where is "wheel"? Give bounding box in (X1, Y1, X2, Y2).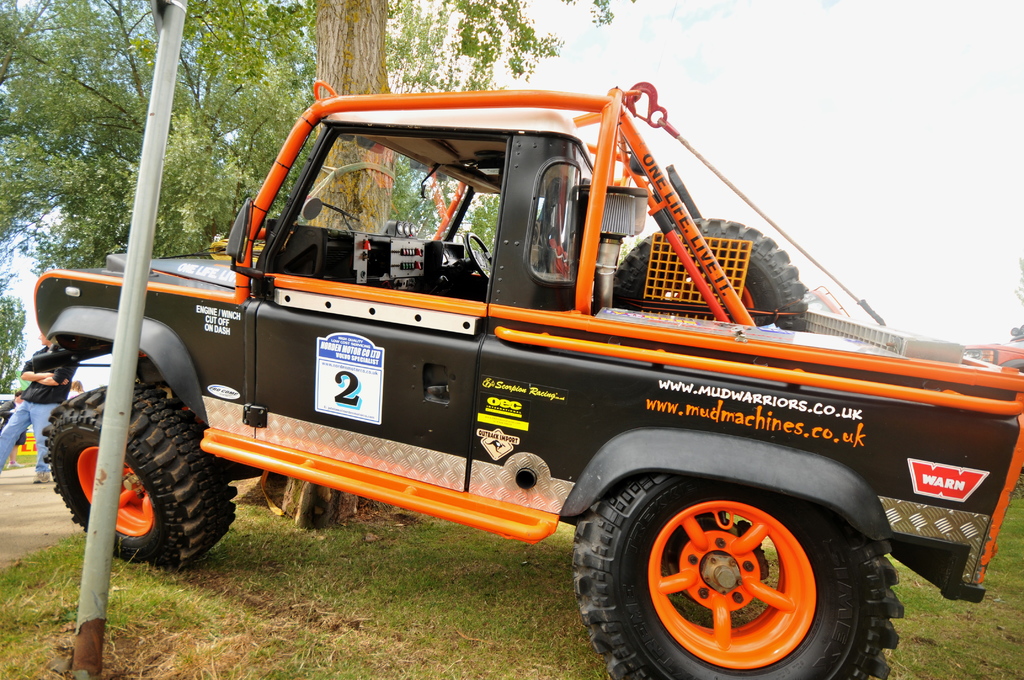
(461, 234, 493, 284).
